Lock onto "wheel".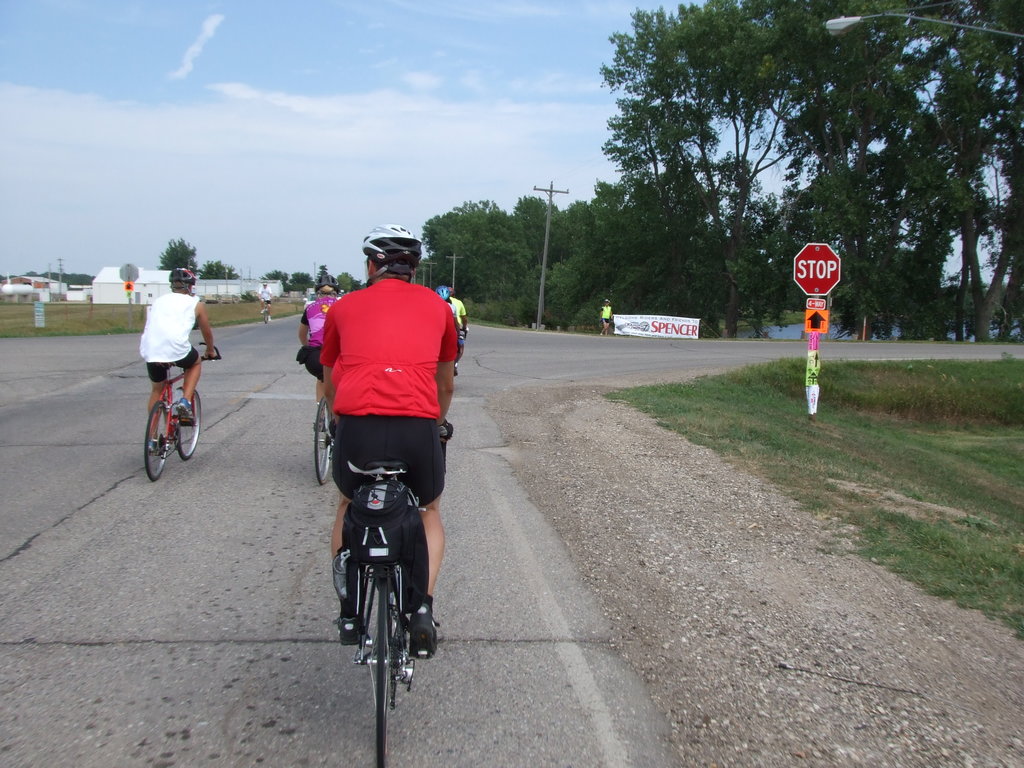
Locked: bbox=[316, 400, 334, 485].
